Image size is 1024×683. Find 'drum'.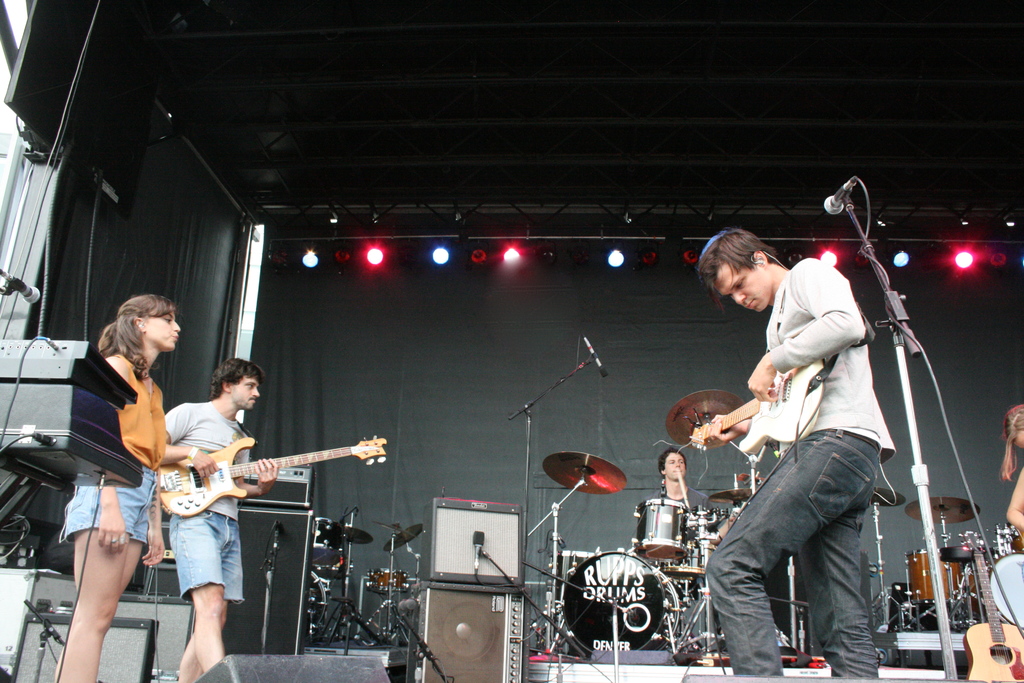
Rect(998, 552, 1023, 628).
